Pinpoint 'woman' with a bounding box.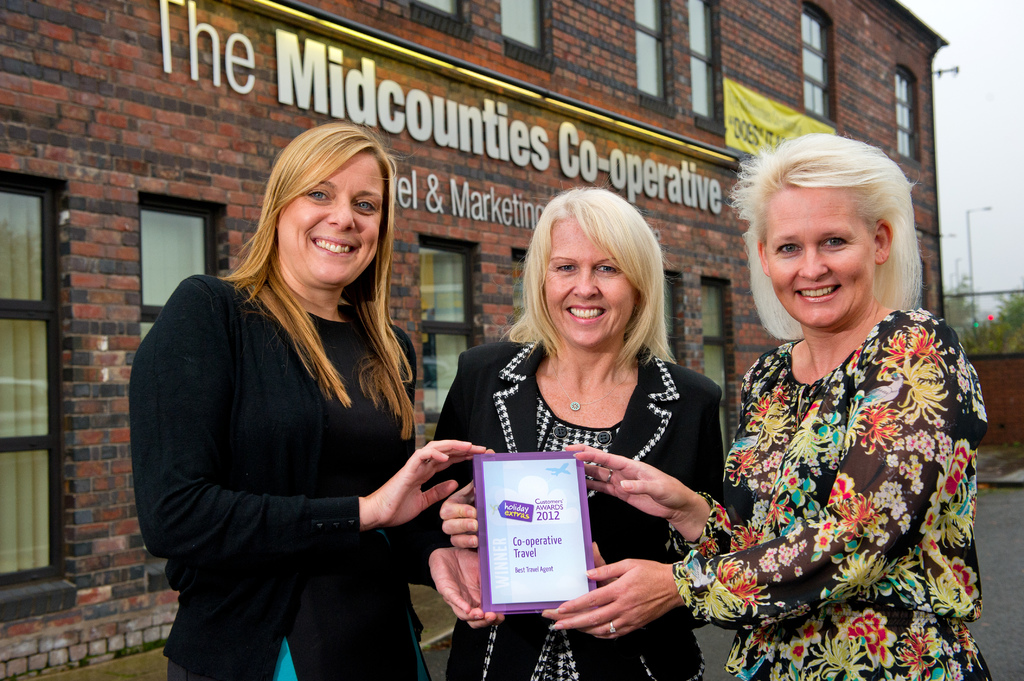
l=146, t=125, r=448, b=680.
